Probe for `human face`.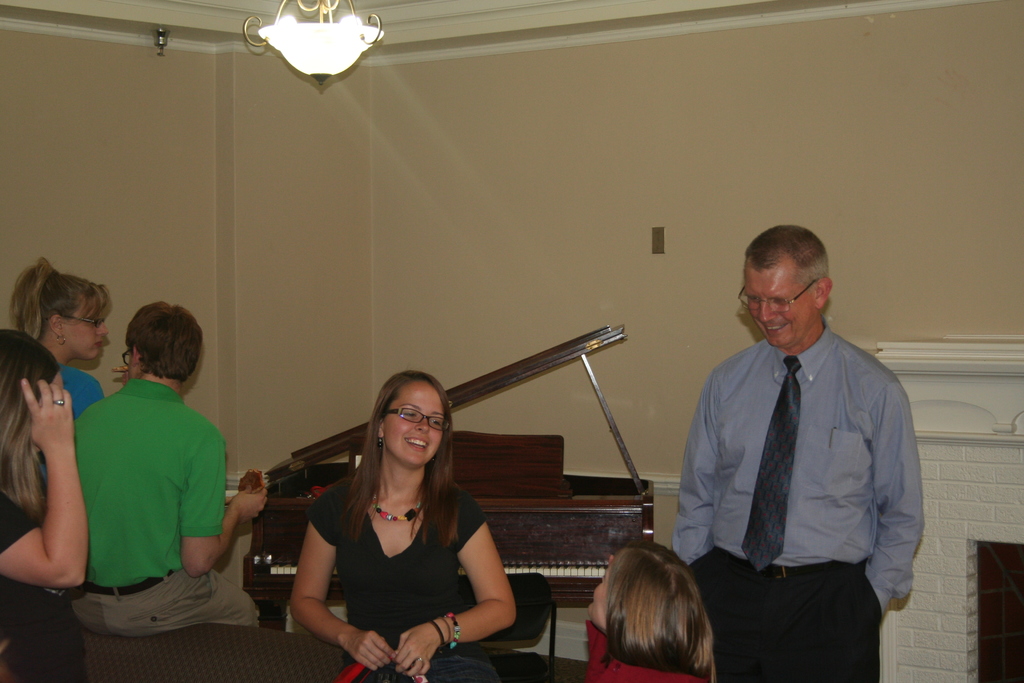
Probe result: BBox(585, 572, 609, 628).
